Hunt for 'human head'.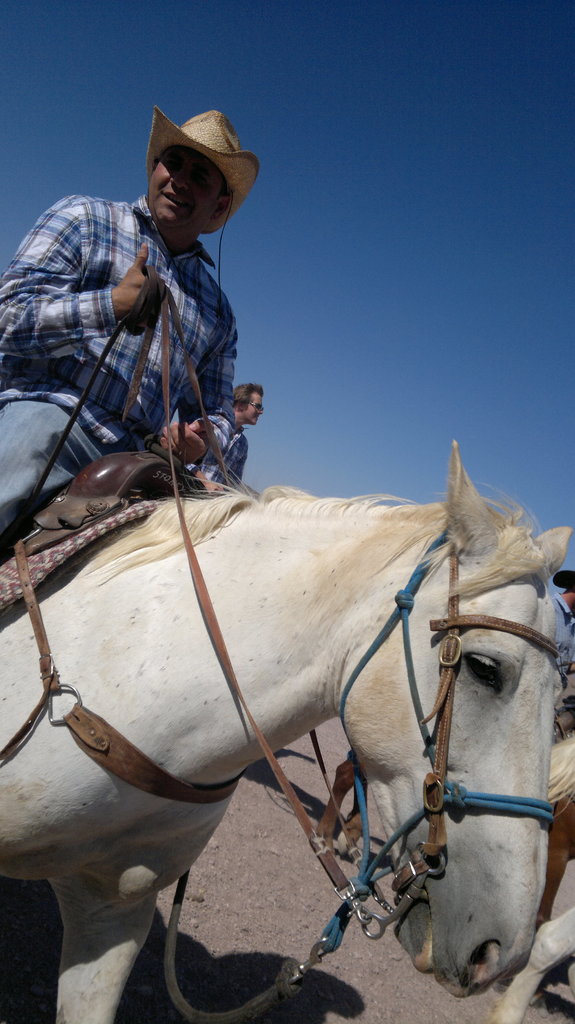
Hunted down at l=136, t=116, r=238, b=270.
